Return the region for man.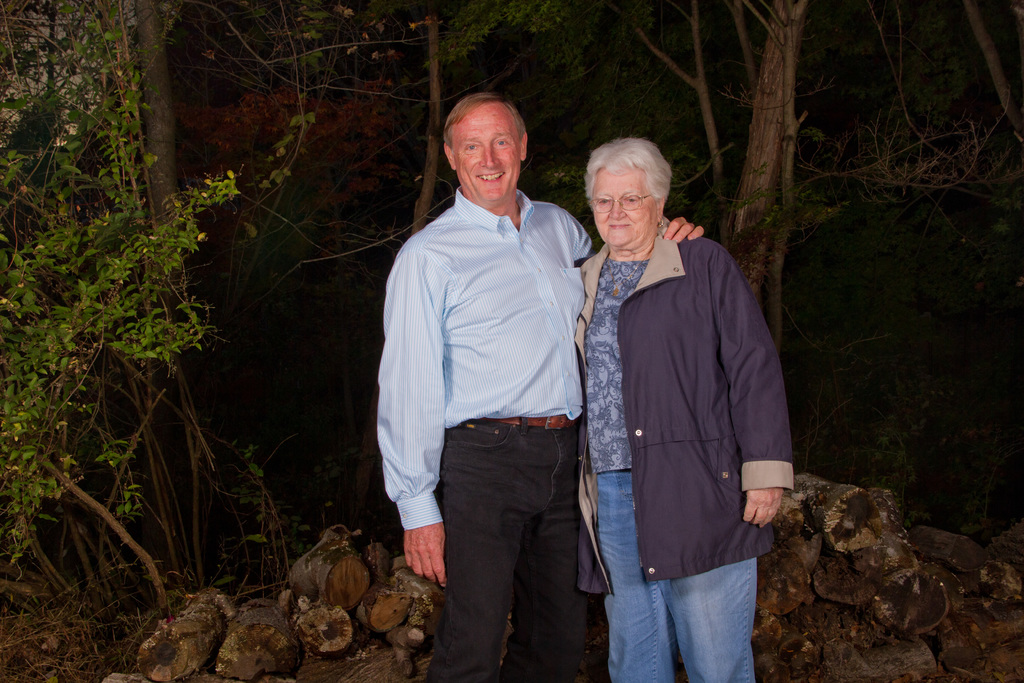
[left=388, top=91, right=703, bottom=682].
